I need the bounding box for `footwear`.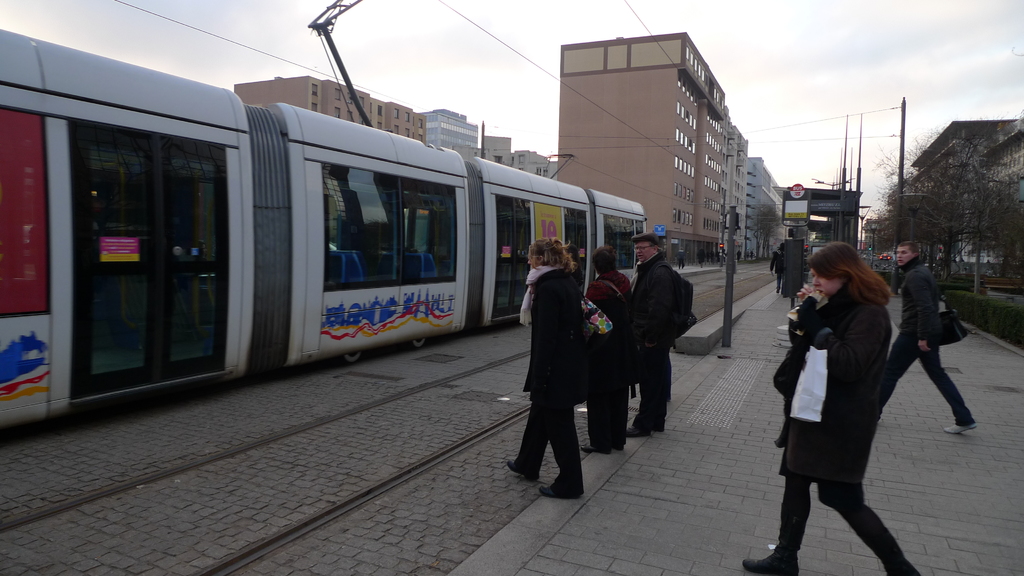
Here it is: [507,460,532,474].
